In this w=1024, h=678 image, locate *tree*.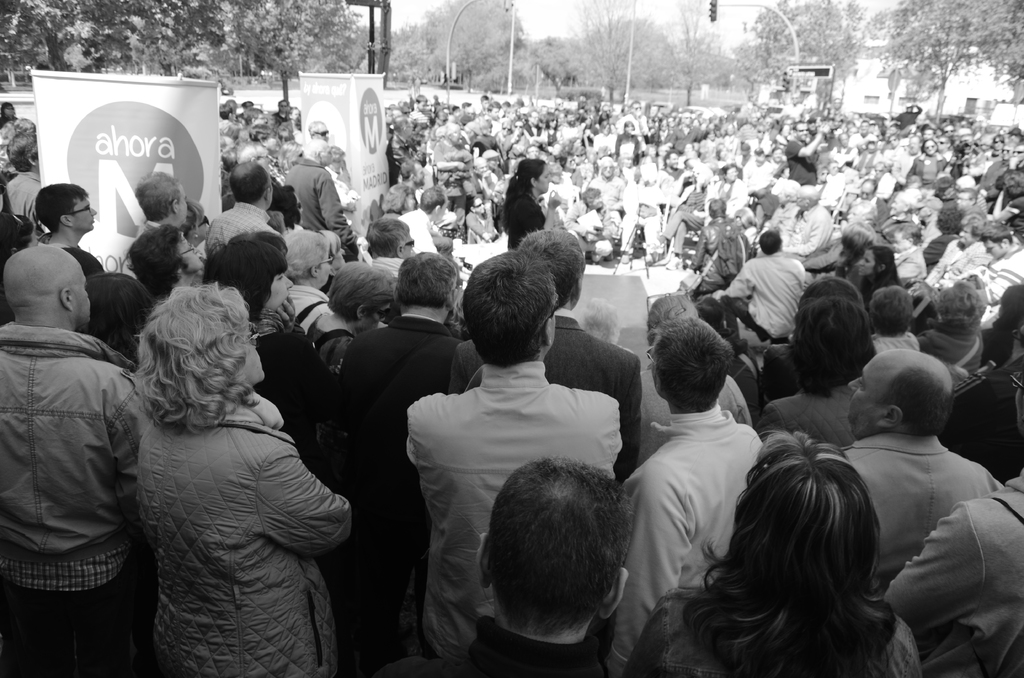
Bounding box: 676,24,748,93.
